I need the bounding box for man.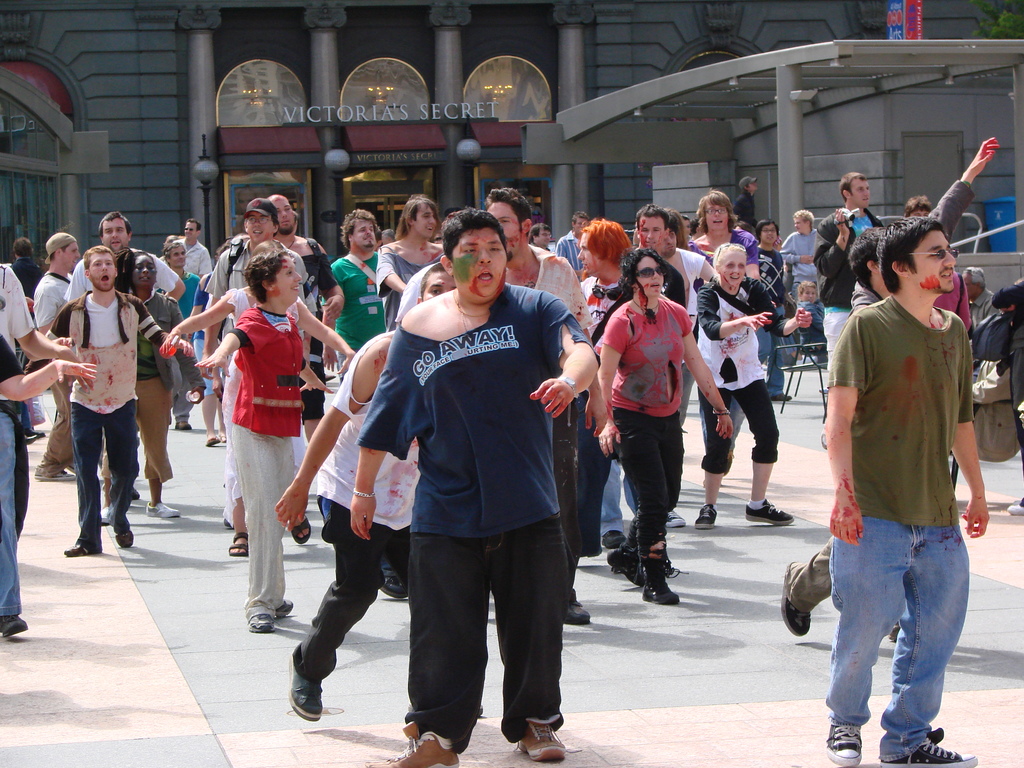
Here it is: BBox(731, 175, 756, 232).
